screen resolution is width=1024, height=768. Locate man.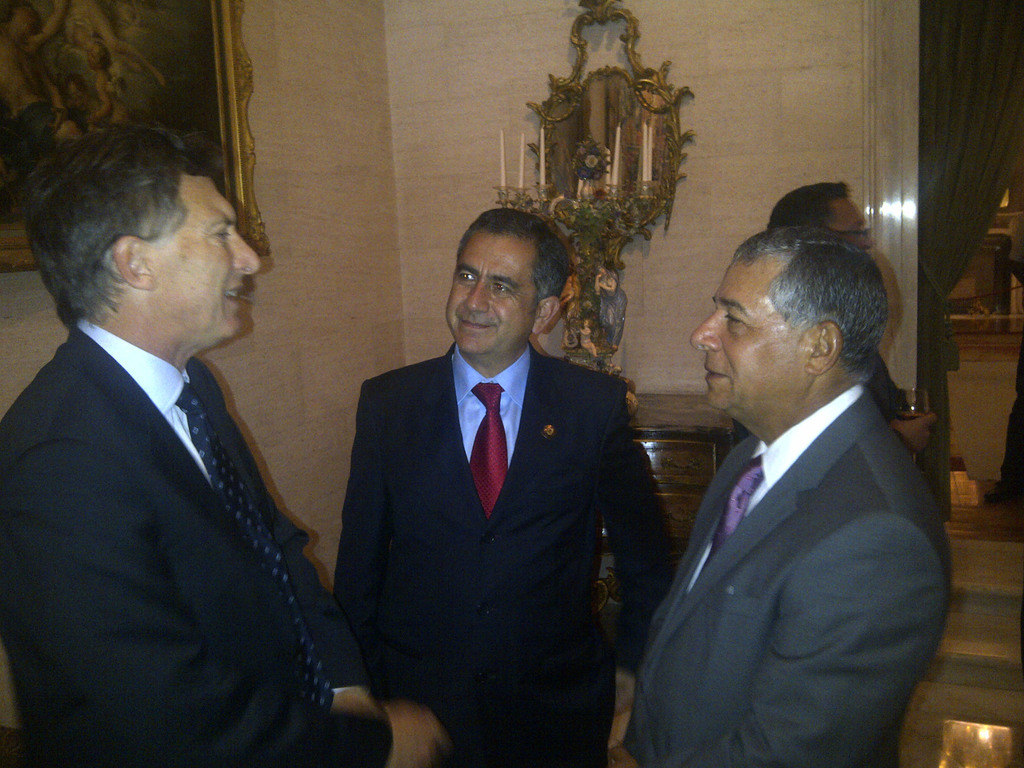
box(619, 193, 972, 762).
